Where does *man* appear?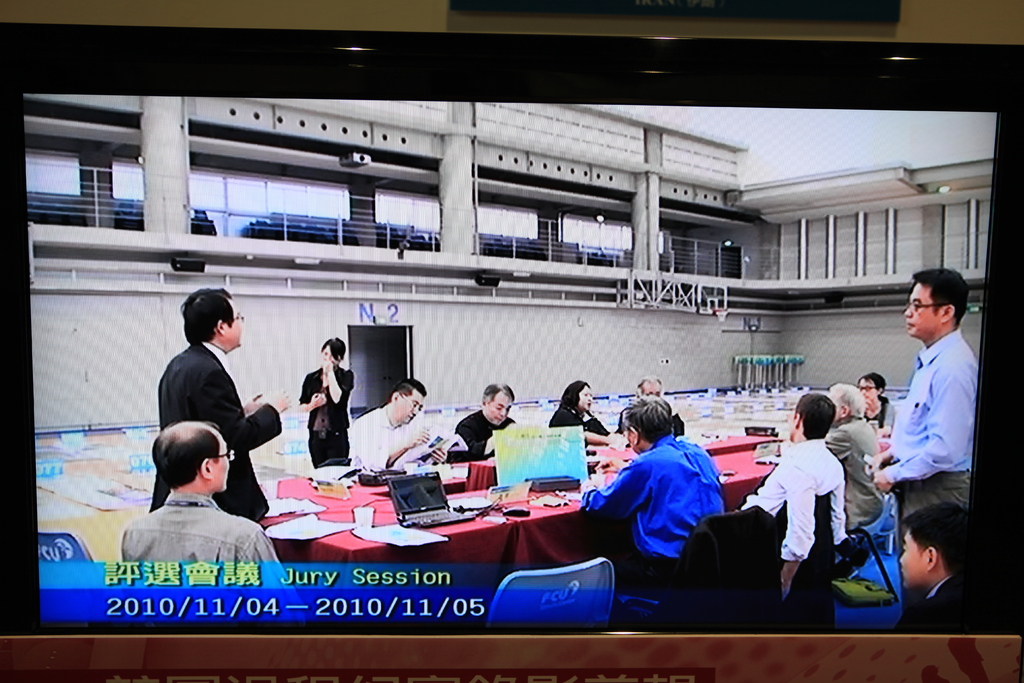
Appears at (left=448, top=388, right=538, bottom=463).
